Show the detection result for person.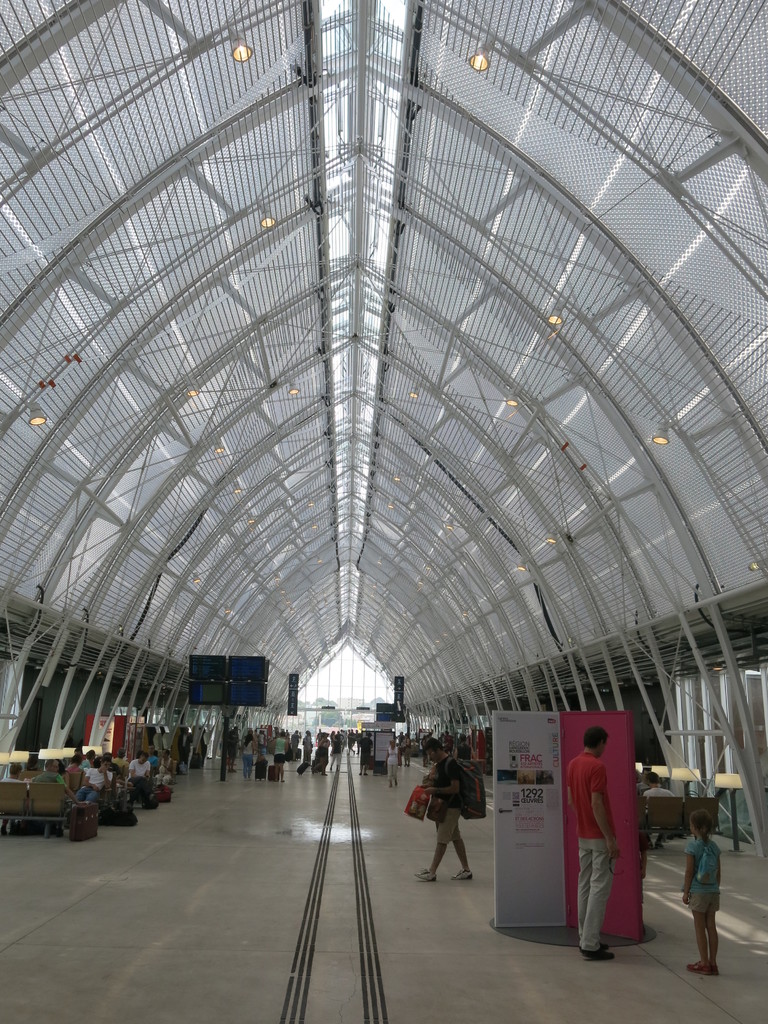
l=641, t=774, r=679, b=847.
